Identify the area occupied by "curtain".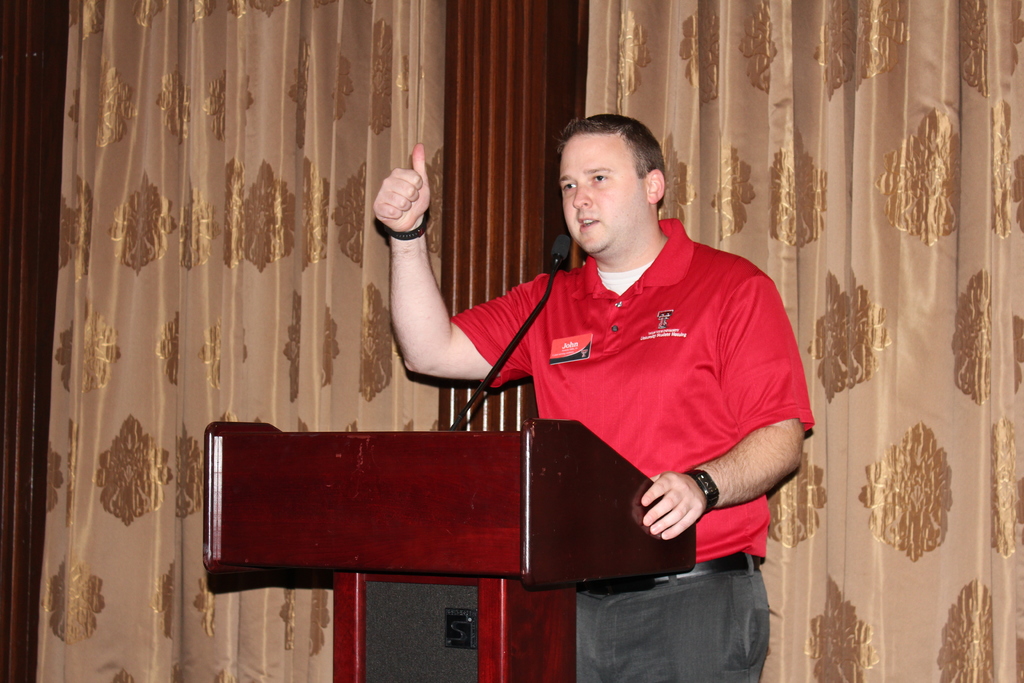
Area: <bbox>35, 0, 444, 682</bbox>.
